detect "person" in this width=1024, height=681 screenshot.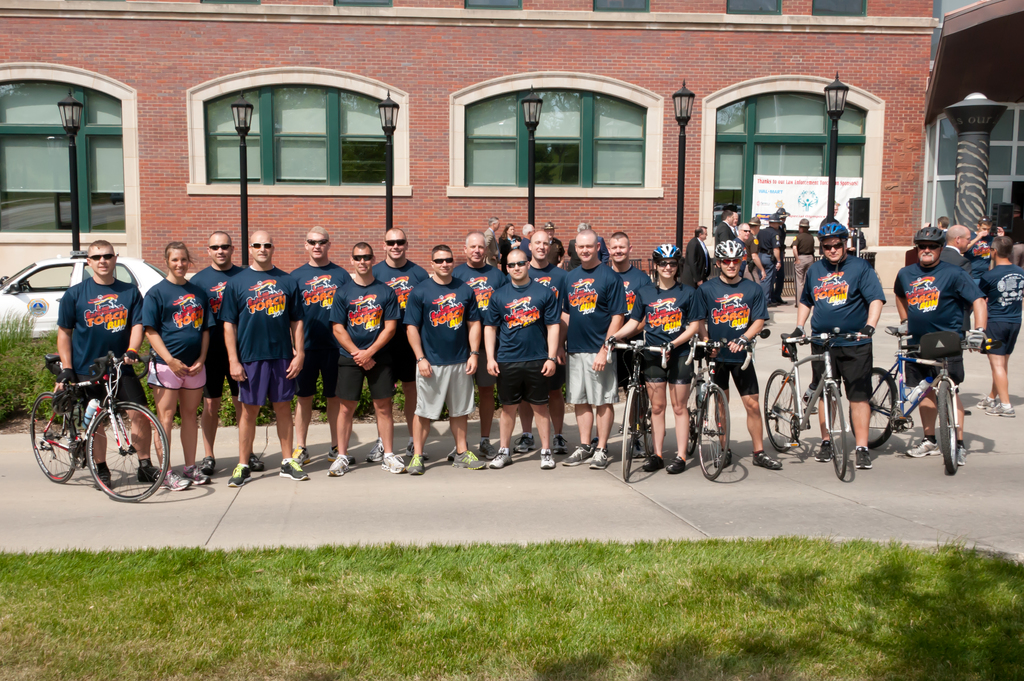
Detection: (x1=330, y1=242, x2=399, y2=470).
